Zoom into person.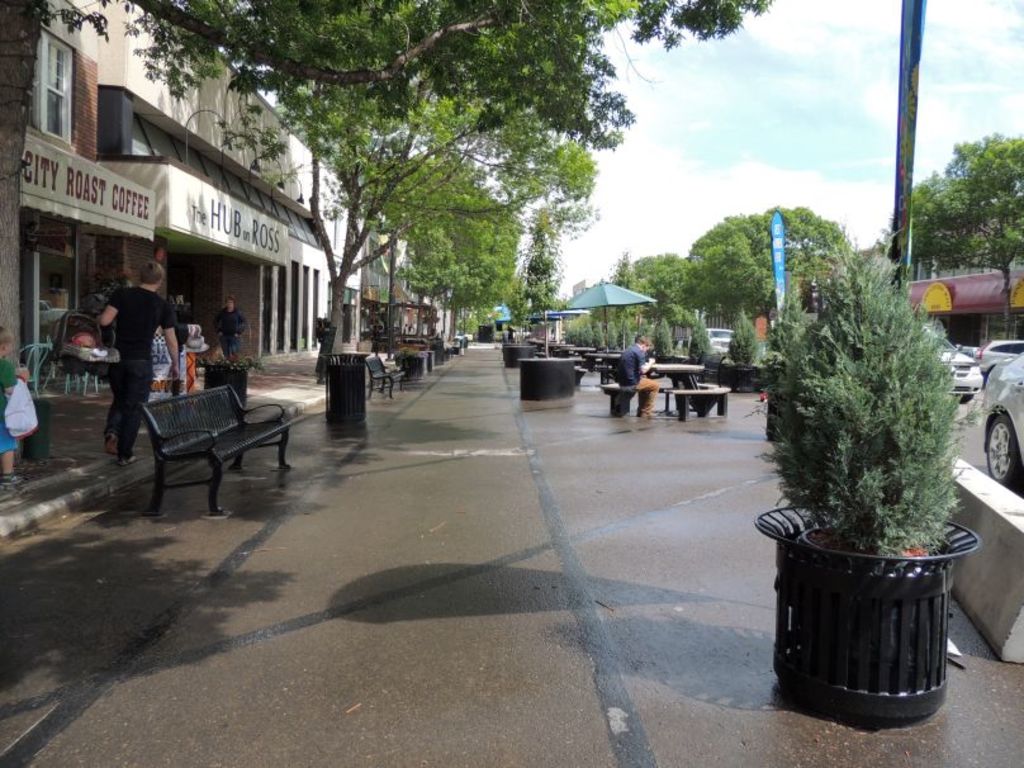
Zoom target: pyautogui.locateOnScreen(611, 330, 662, 421).
